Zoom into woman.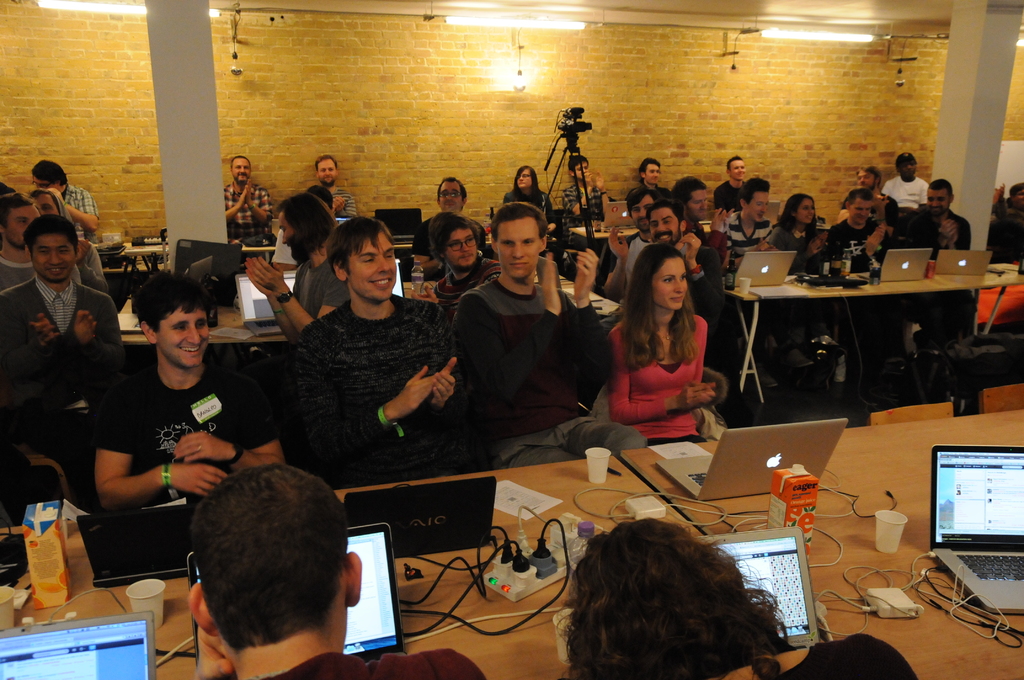
Zoom target: (768, 195, 829, 368).
